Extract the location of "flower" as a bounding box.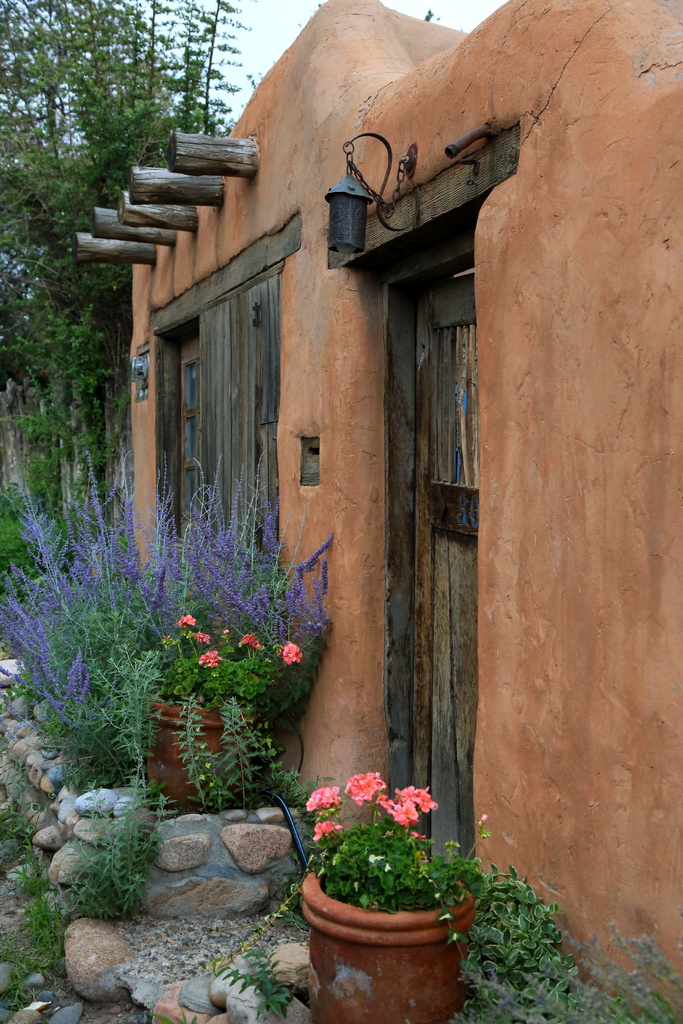
[245,634,264,653].
